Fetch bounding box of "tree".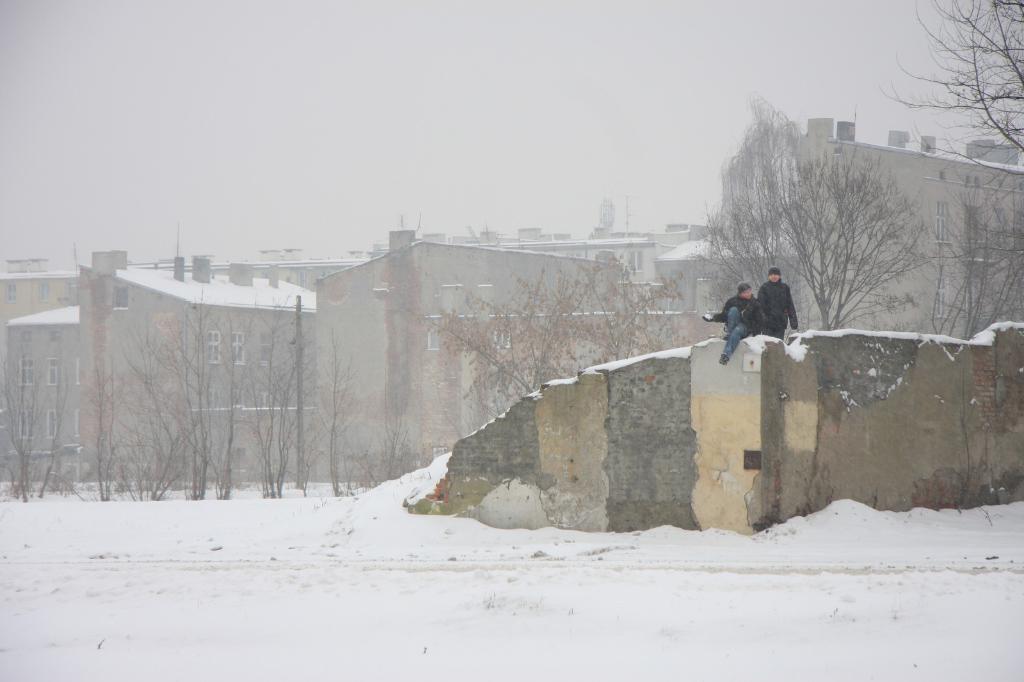
Bbox: left=74, top=315, right=205, bottom=498.
